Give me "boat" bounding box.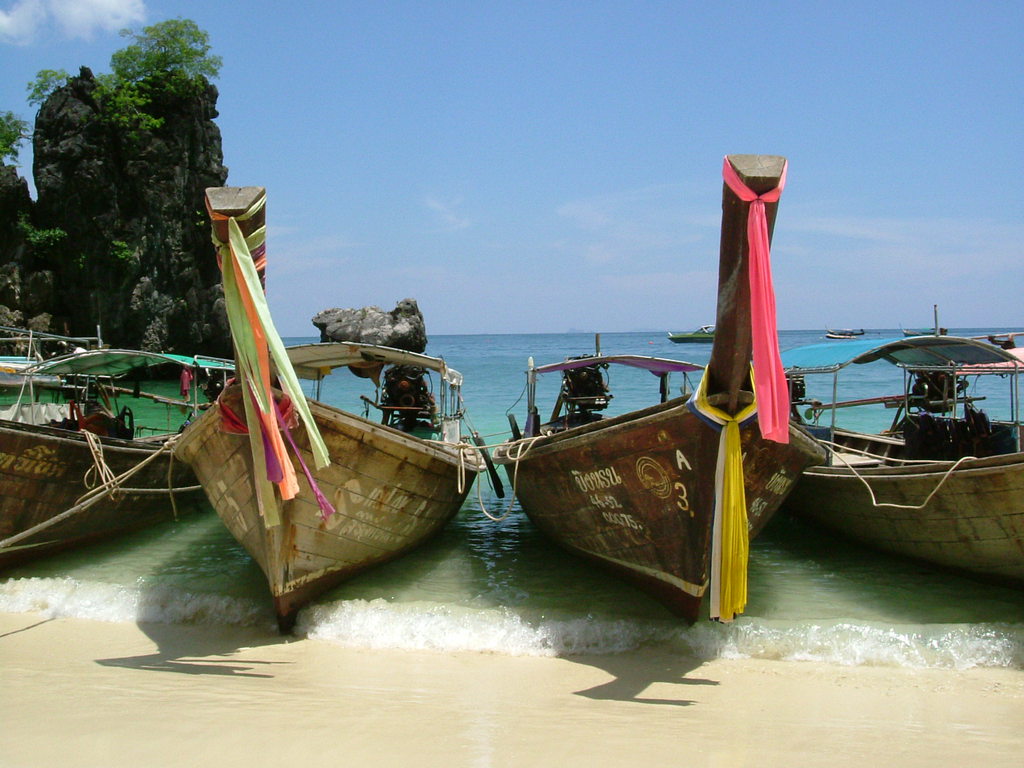
crop(494, 152, 835, 626).
